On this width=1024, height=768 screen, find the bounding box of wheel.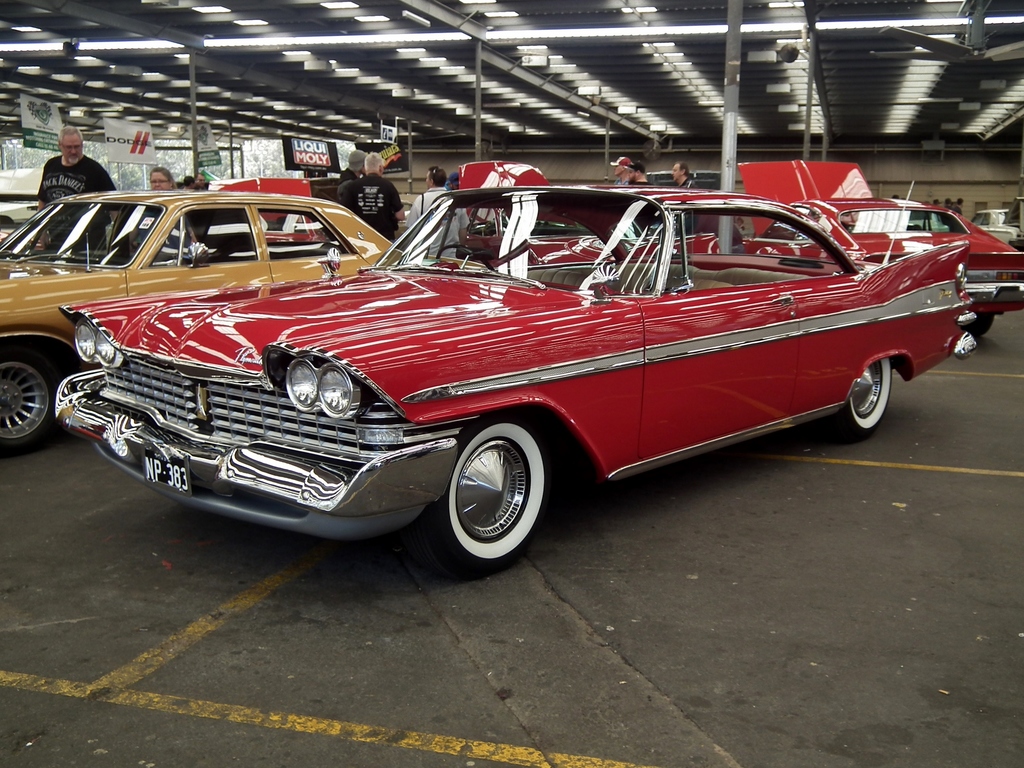
Bounding box: 837, 355, 888, 444.
